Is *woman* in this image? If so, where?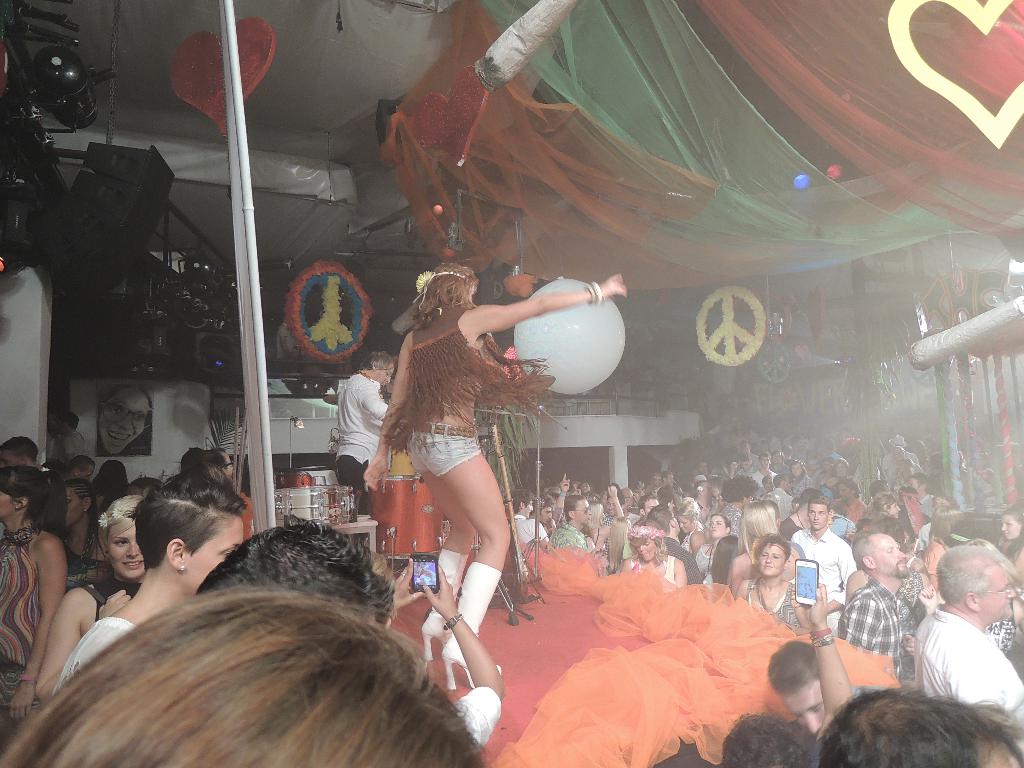
Yes, at <box>733,532,793,620</box>.
